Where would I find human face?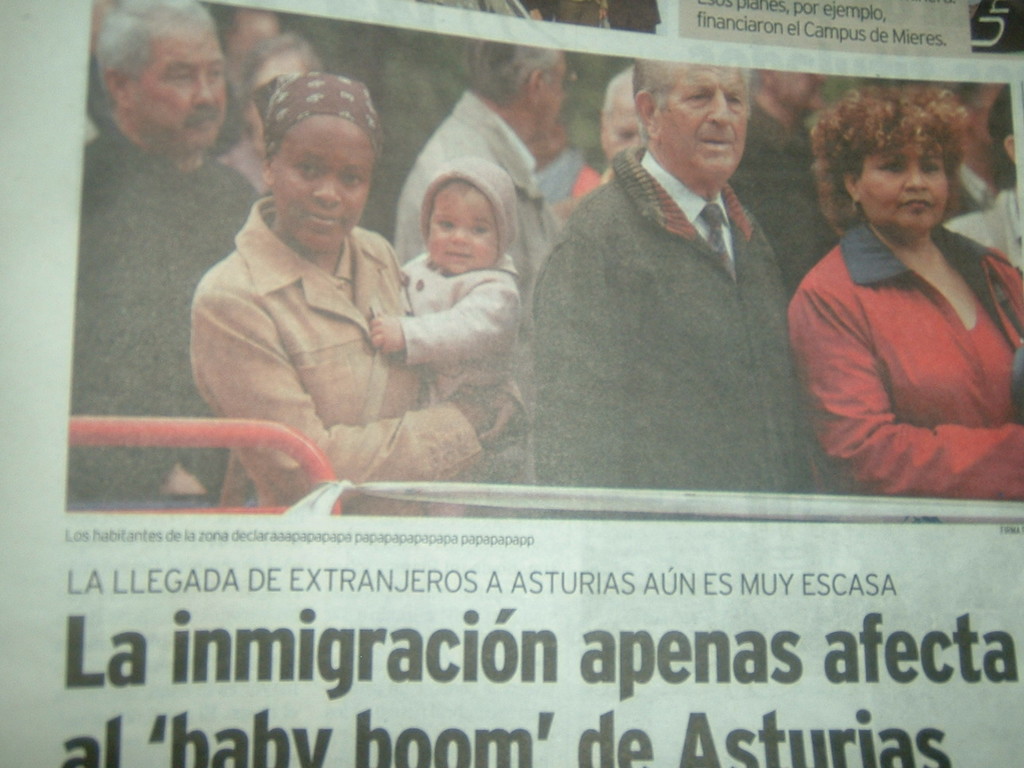
At [left=658, top=70, right=750, bottom=184].
